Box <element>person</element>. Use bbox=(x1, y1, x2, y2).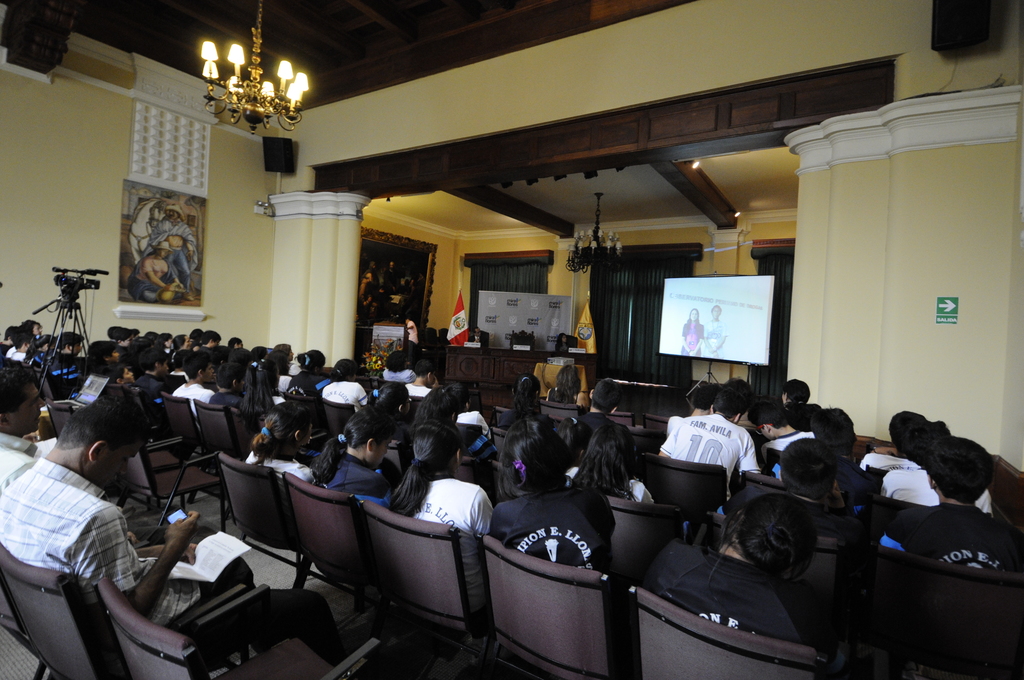
bbox=(125, 240, 184, 302).
